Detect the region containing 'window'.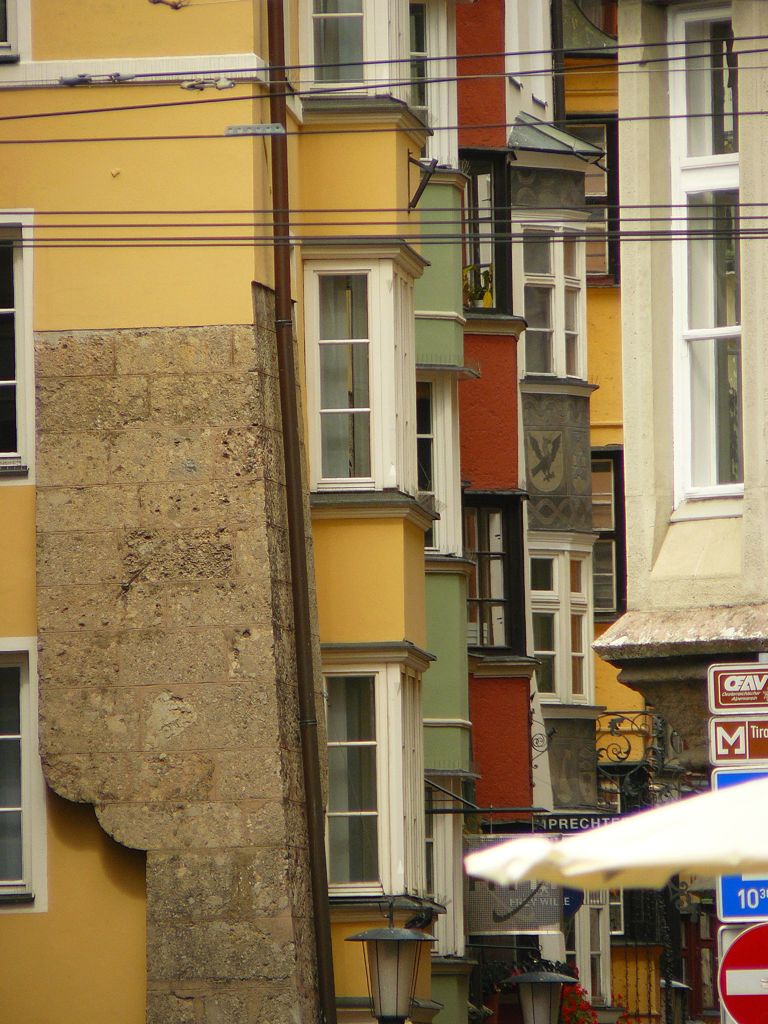
(left=289, top=246, right=408, bottom=529).
